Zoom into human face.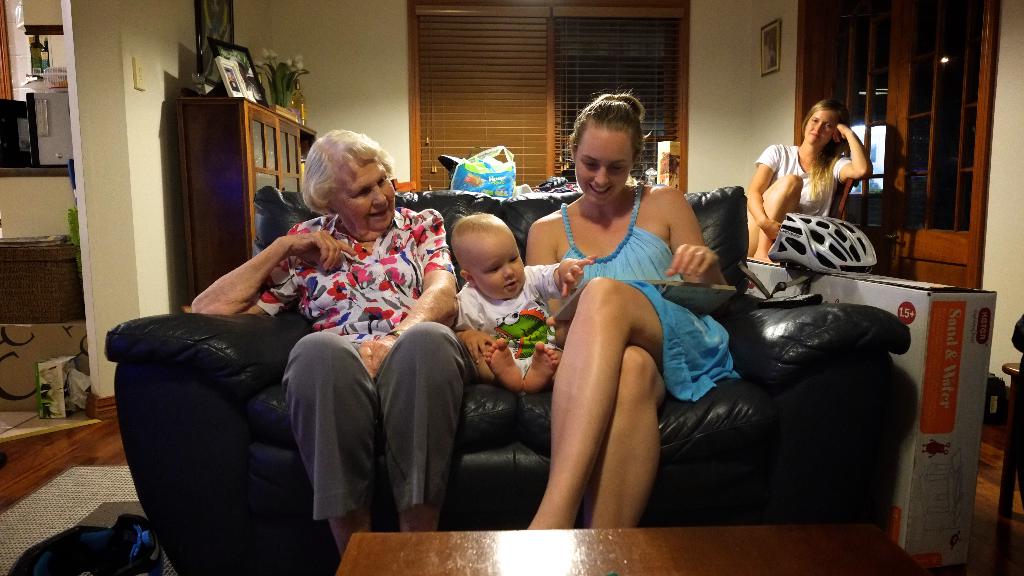
Zoom target: Rect(804, 108, 829, 143).
